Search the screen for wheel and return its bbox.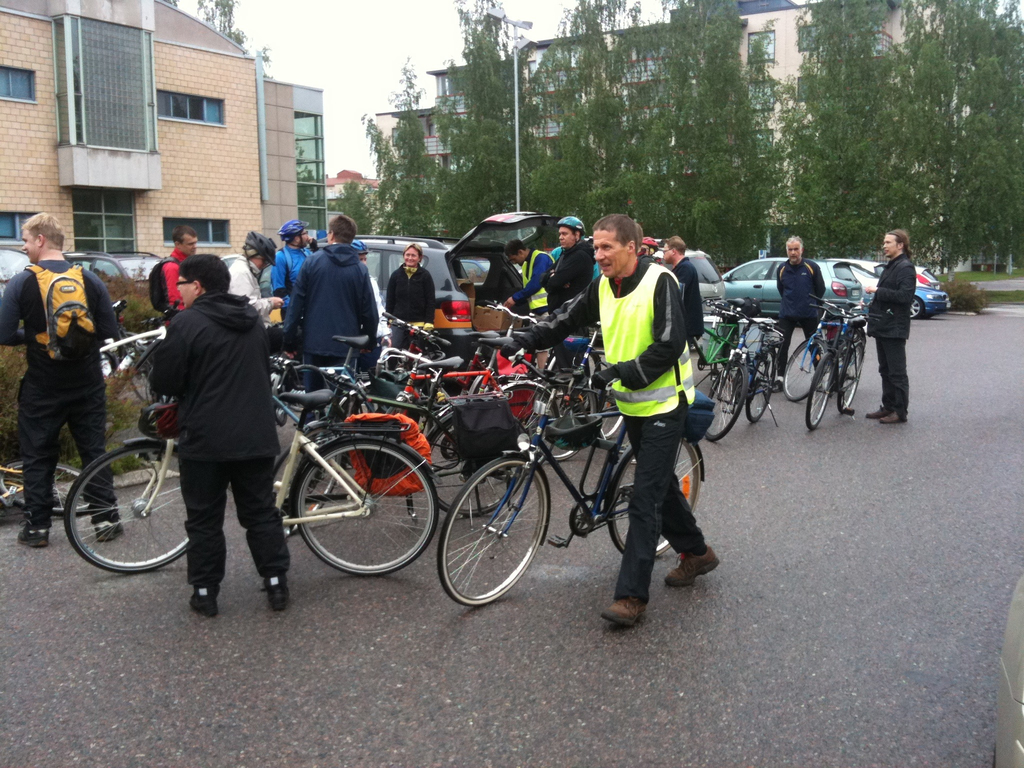
Found: bbox(808, 352, 831, 431).
